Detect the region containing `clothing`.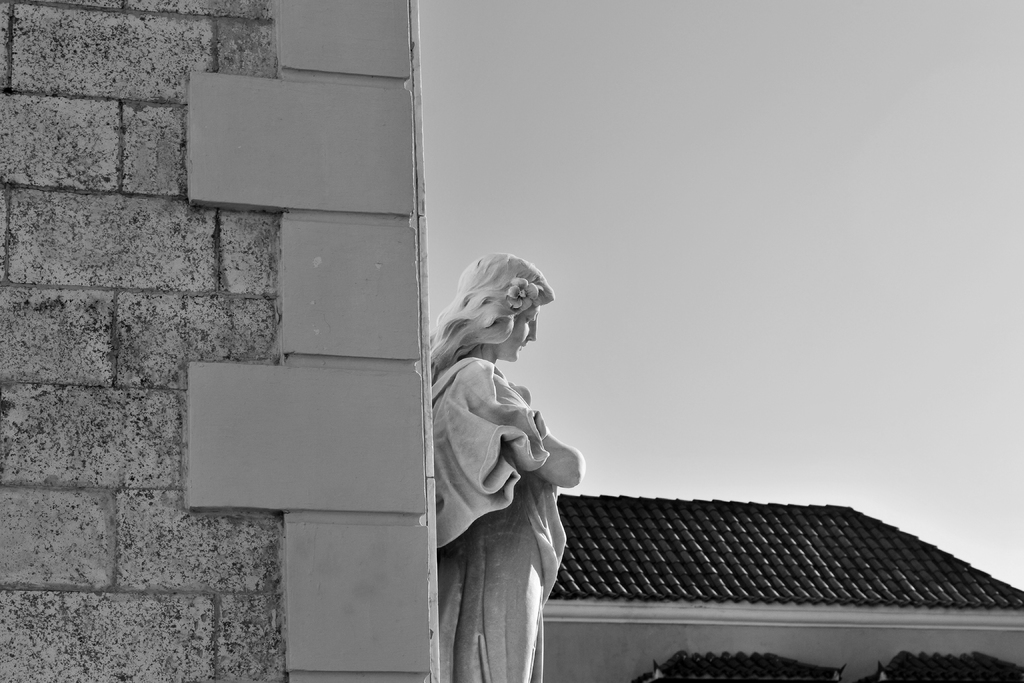
l=429, t=353, r=566, b=680.
